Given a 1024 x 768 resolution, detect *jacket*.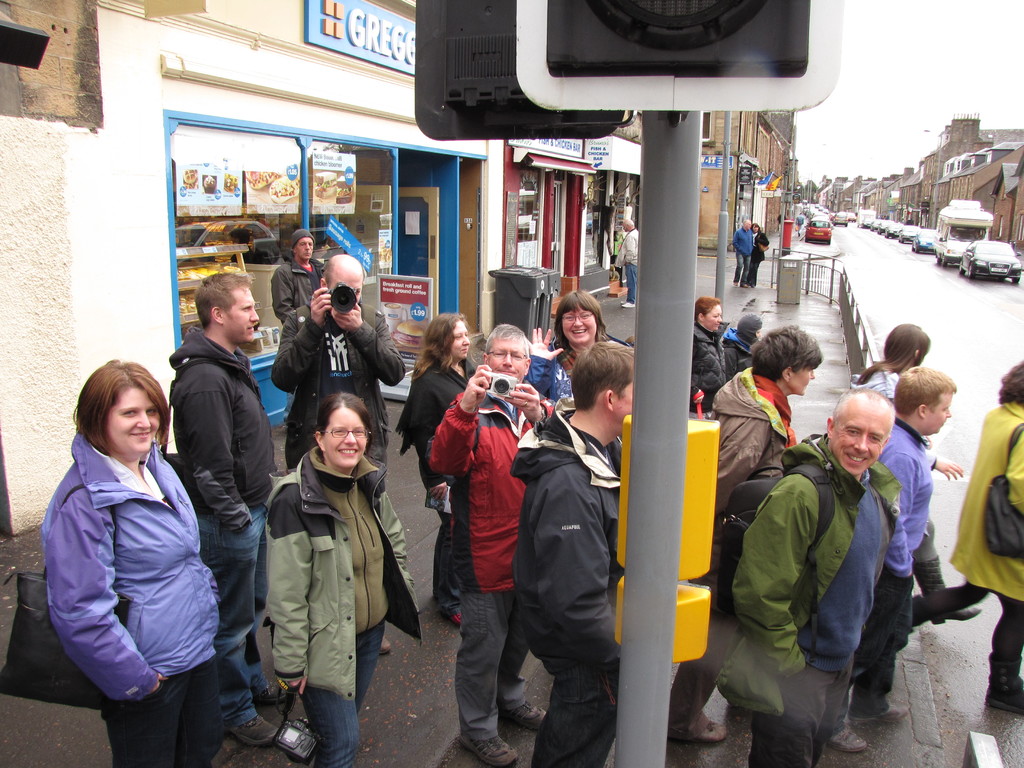
[269,304,405,452].
